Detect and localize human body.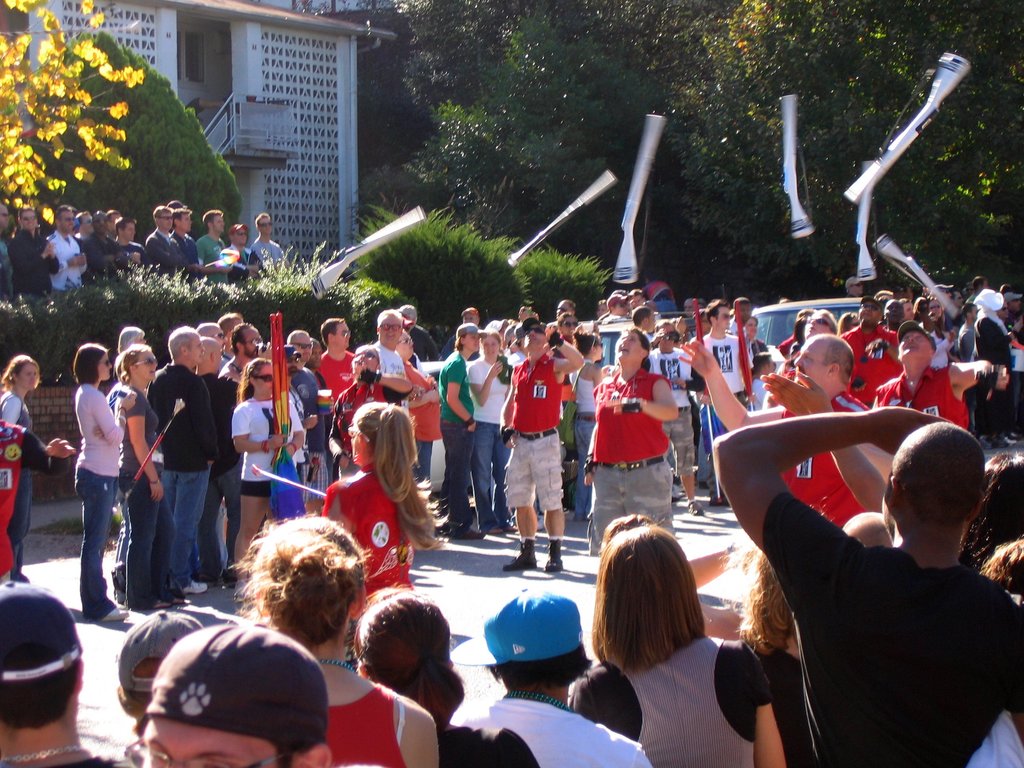
Localized at 739/386/1016/744.
